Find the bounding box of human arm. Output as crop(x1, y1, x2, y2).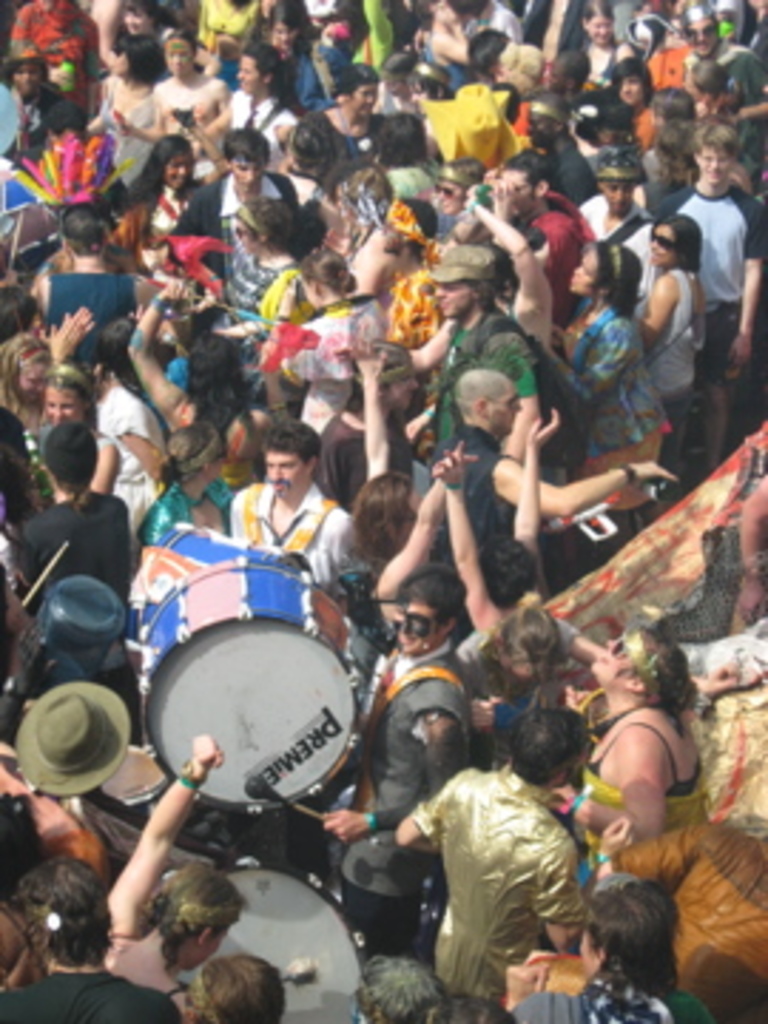
crop(609, 731, 668, 839).
